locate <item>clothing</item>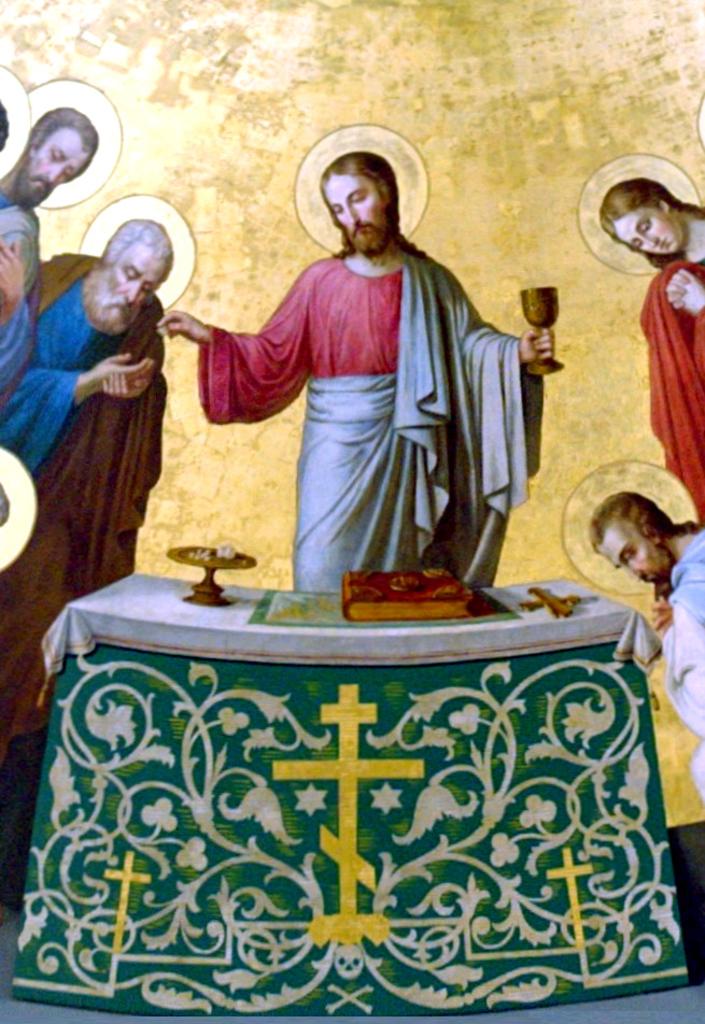
select_region(212, 227, 532, 595)
